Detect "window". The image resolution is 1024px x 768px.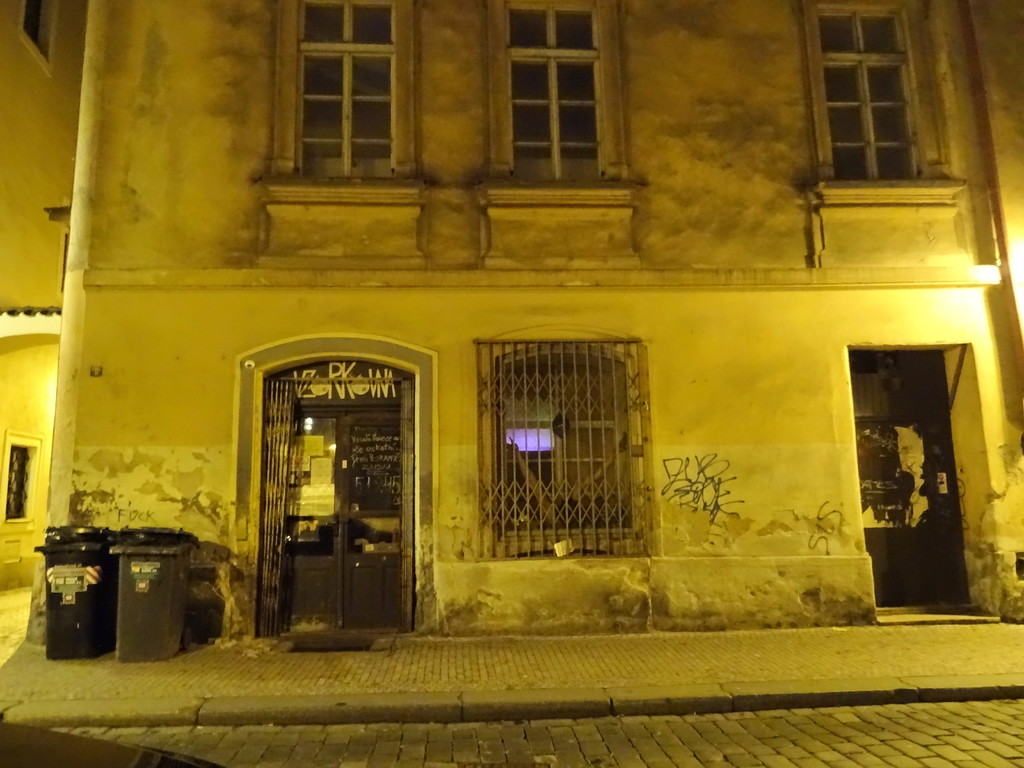
rect(796, 1, 972, 216).
